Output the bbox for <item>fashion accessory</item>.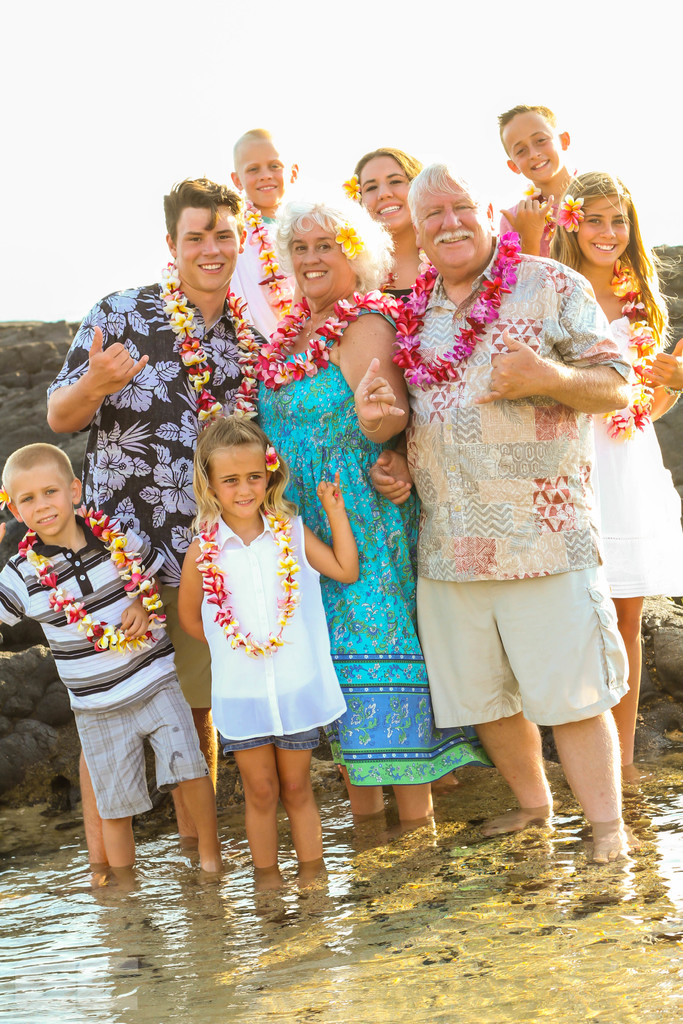
[x1=243, y1=195, x2=290, y2=314].
